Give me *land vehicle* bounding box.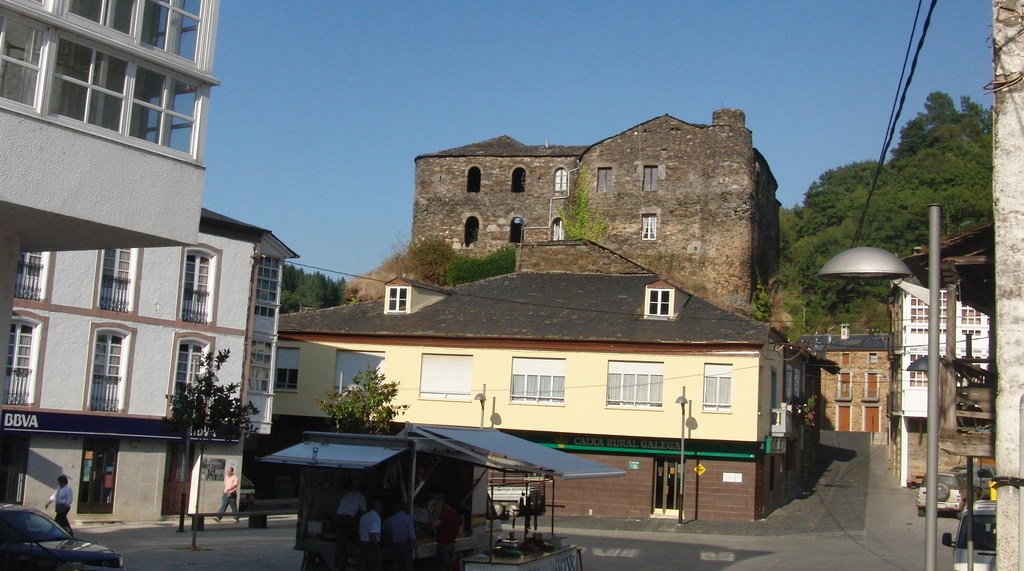
locate(241, 476, 260, 507).
